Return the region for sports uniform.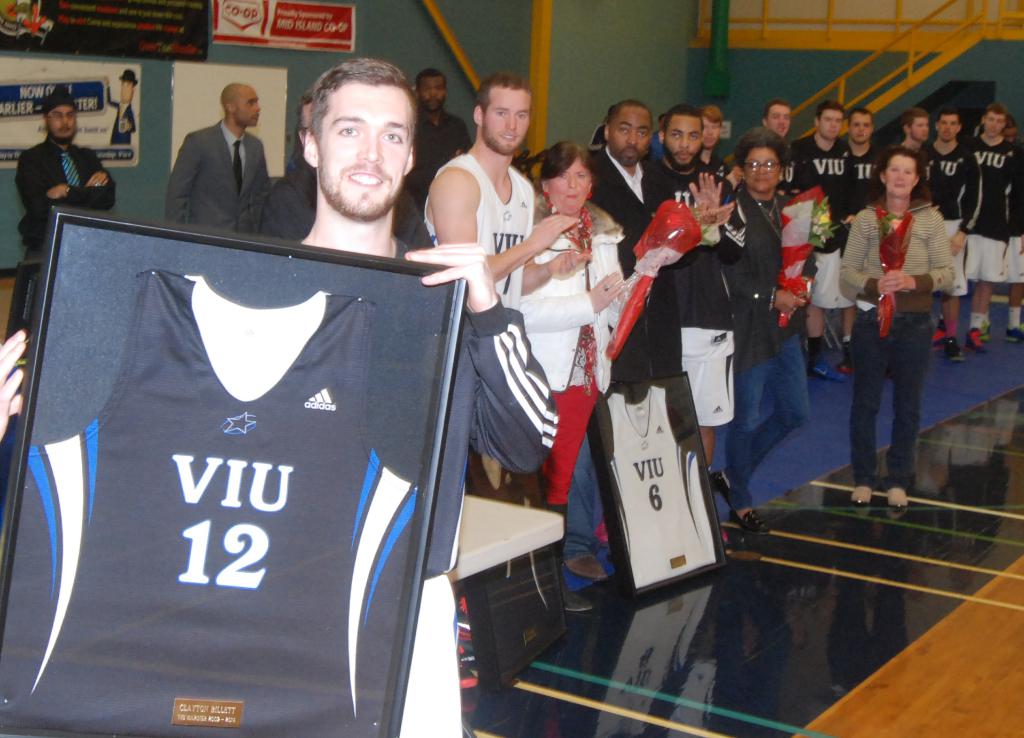
bbox(840, 201, 967, 471).
